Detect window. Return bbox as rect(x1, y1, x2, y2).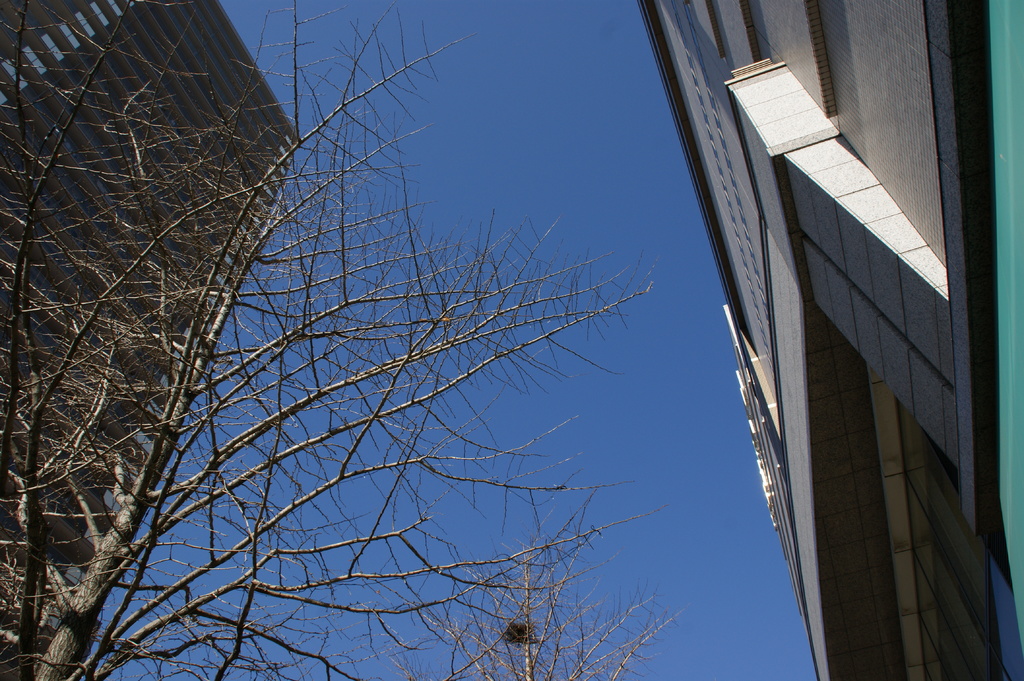
rect(122, 0, 137, 10).
